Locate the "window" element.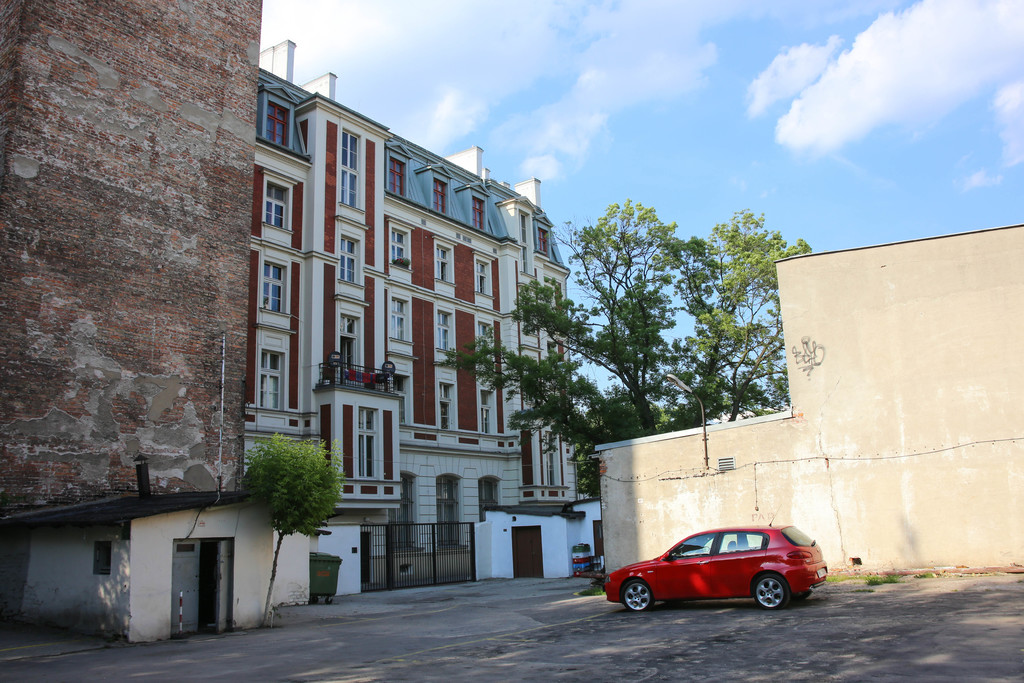
Element bbox: 472 194 483 236.
